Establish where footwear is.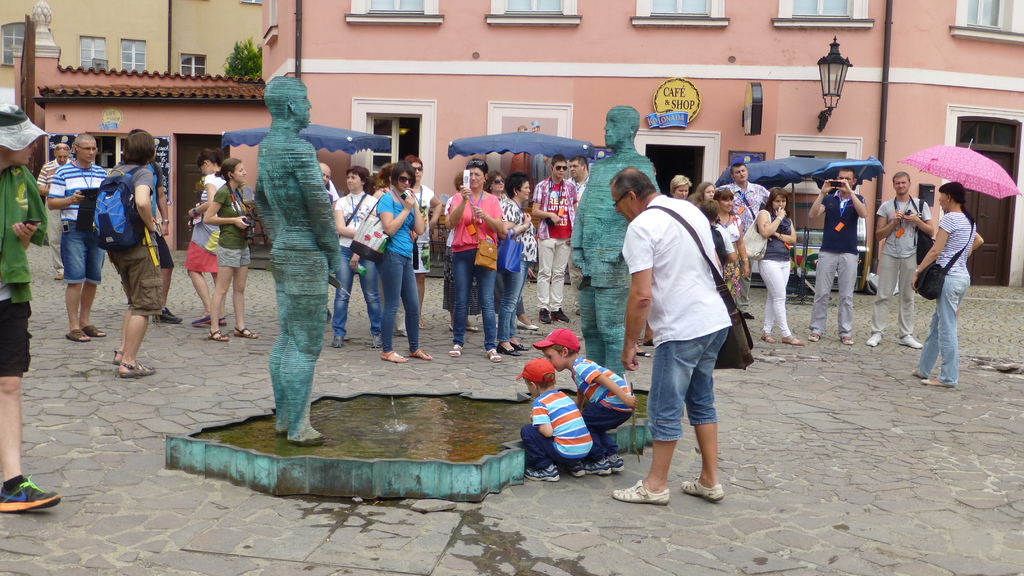
Established at BBox(537, 304, 552, 325).
